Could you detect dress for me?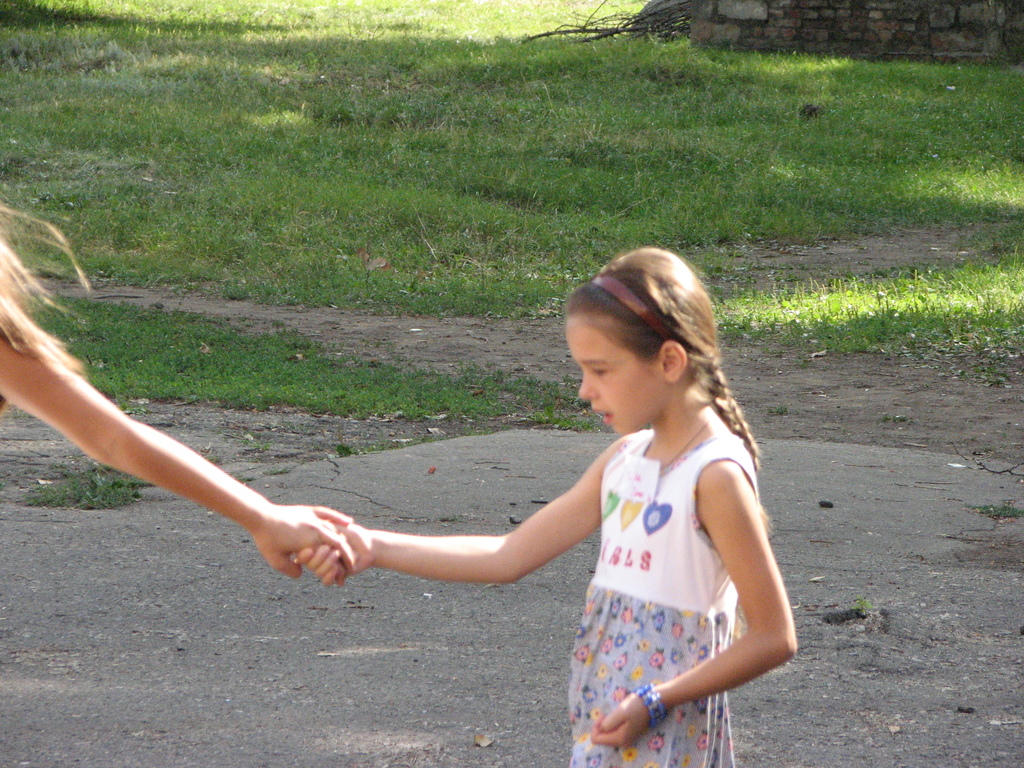
Detection result: (x1=560, y1=429, x2=764, y2=767).
